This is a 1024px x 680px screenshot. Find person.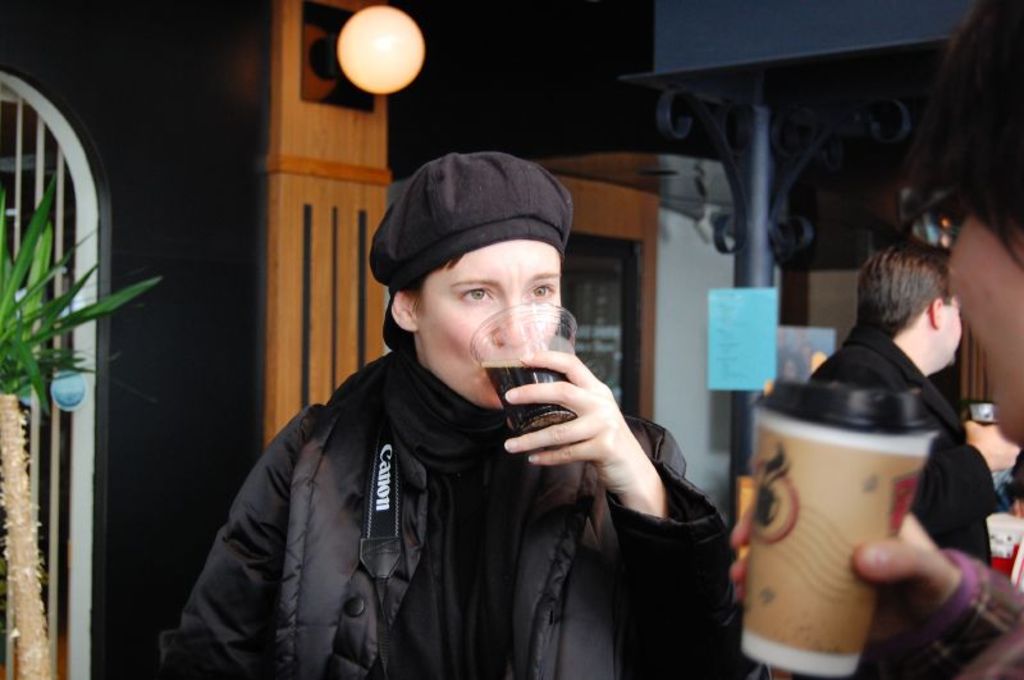
Bounding box: <region>154, 150, 767, 679</region>.
